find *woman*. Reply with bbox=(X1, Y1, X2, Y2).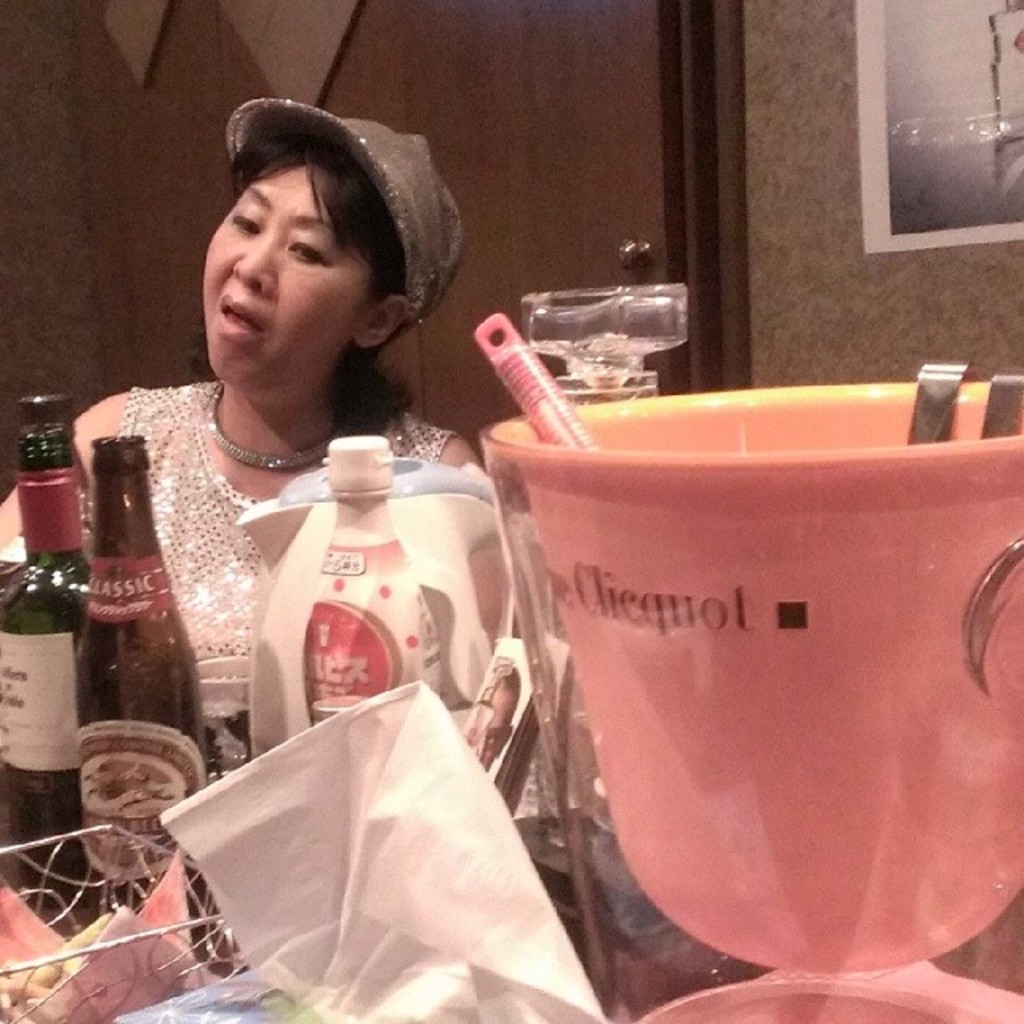
bbox=(61, 125, 525, 752).
